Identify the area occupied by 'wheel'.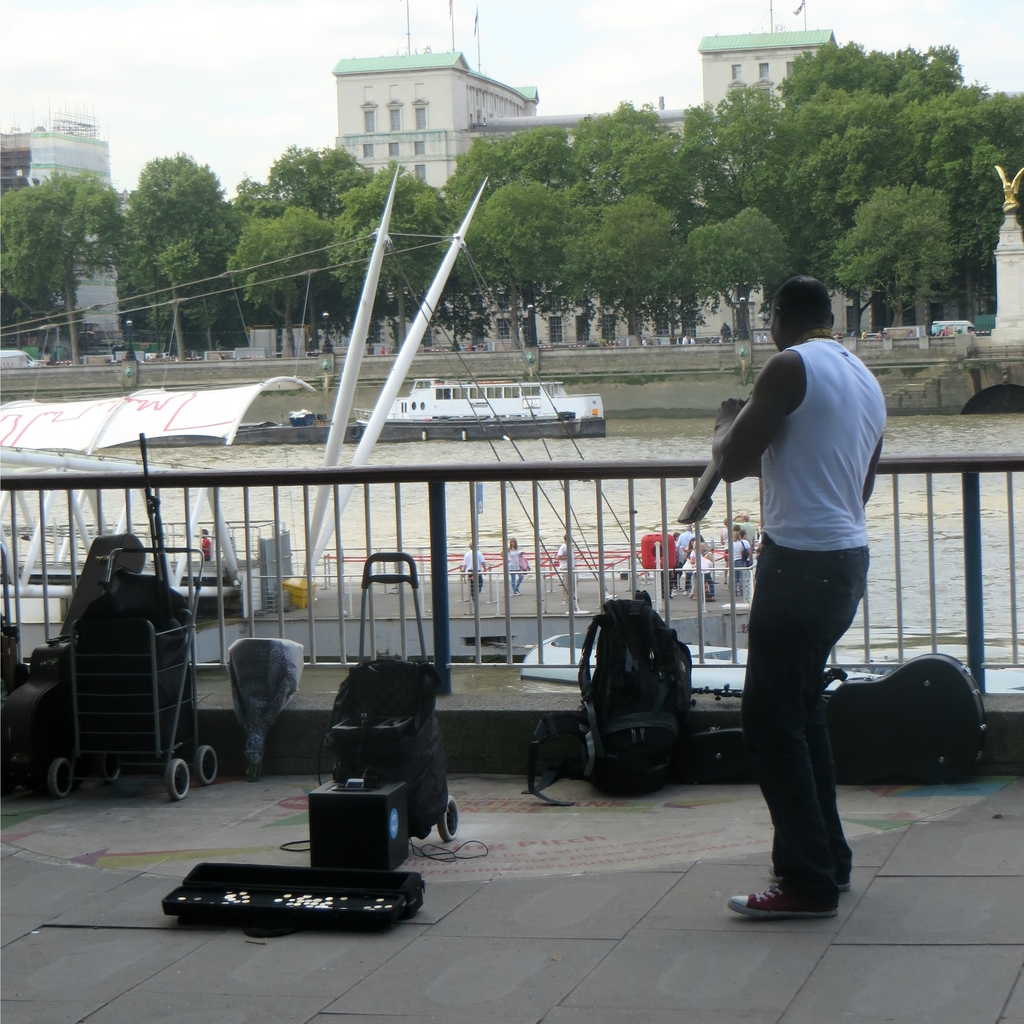
Area: 198, 746, 218, 781.
